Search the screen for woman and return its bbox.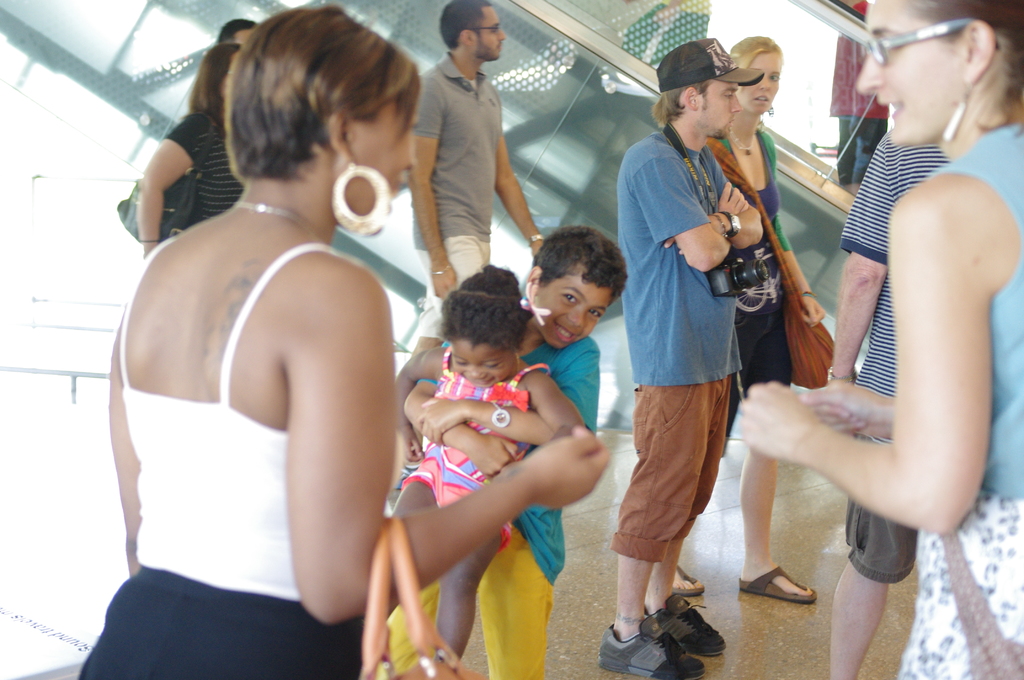
Found: detection(739, 1, 1023, 679).
